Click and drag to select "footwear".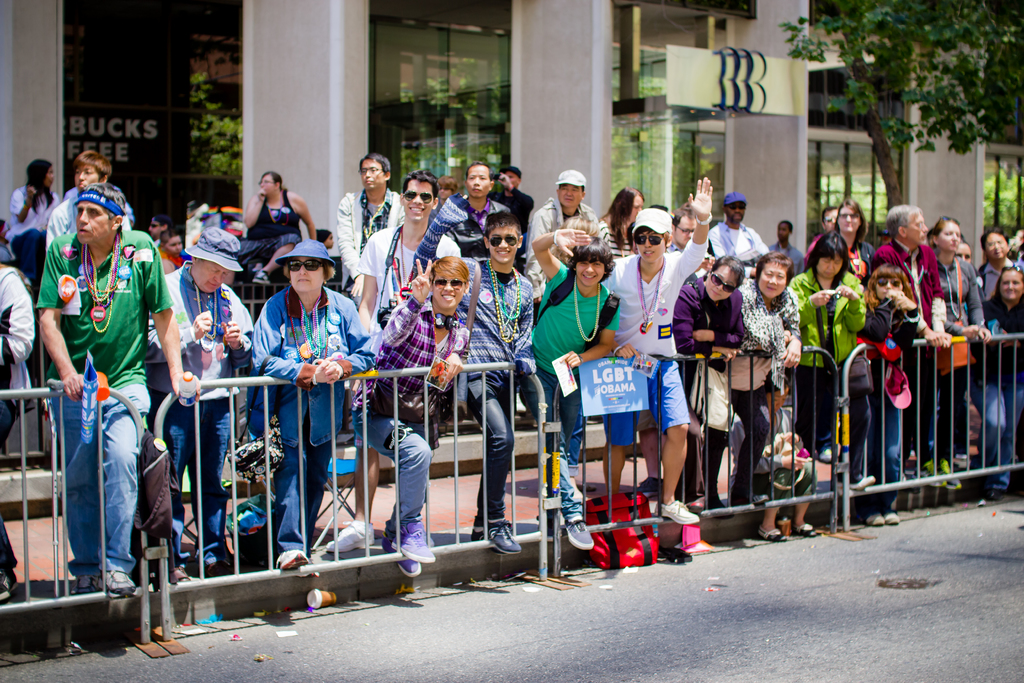
Selection: (x1=487, y1=519, x2=521, y2=555).
